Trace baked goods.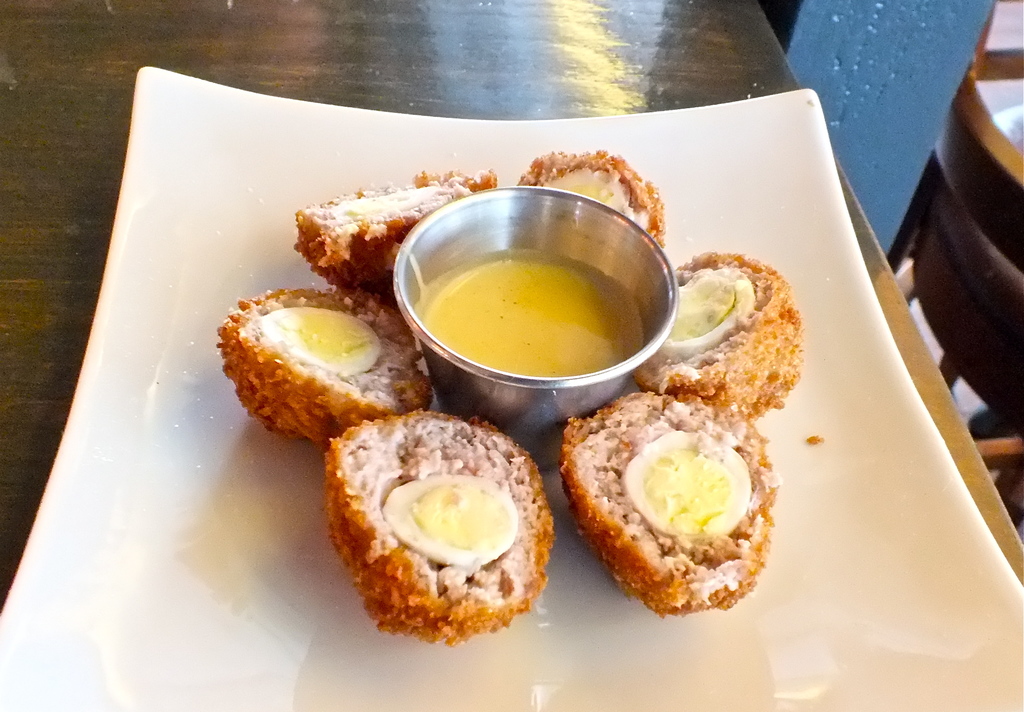
Traced to [x1=291, y1=168, x2=504, y2=301].
